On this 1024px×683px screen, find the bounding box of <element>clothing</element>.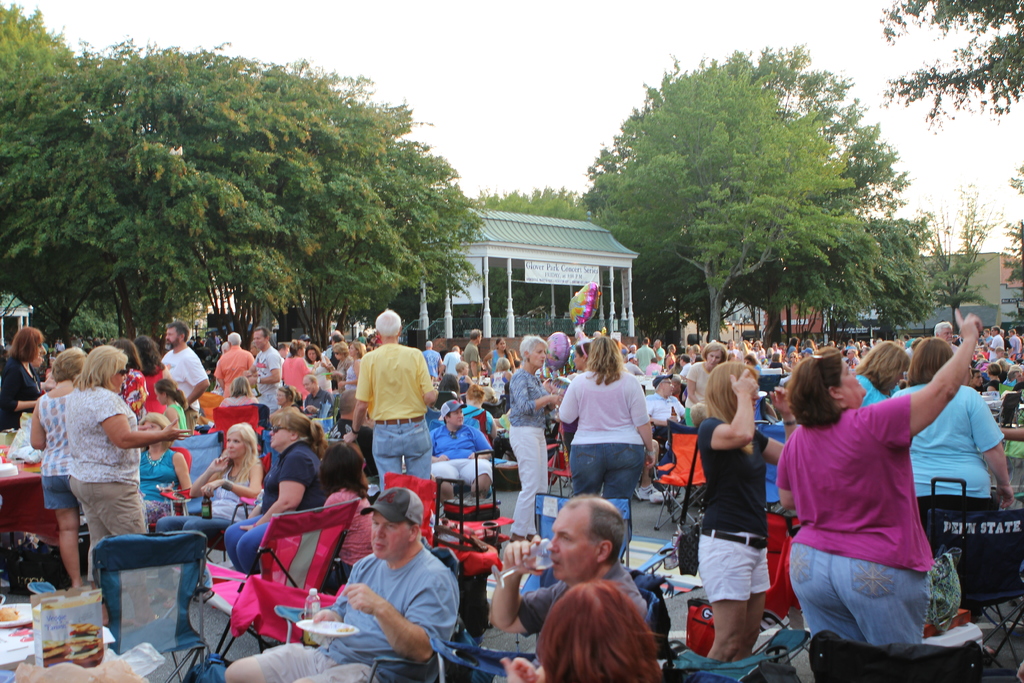
Bounding box: rect(163, 343, 206, 406).
